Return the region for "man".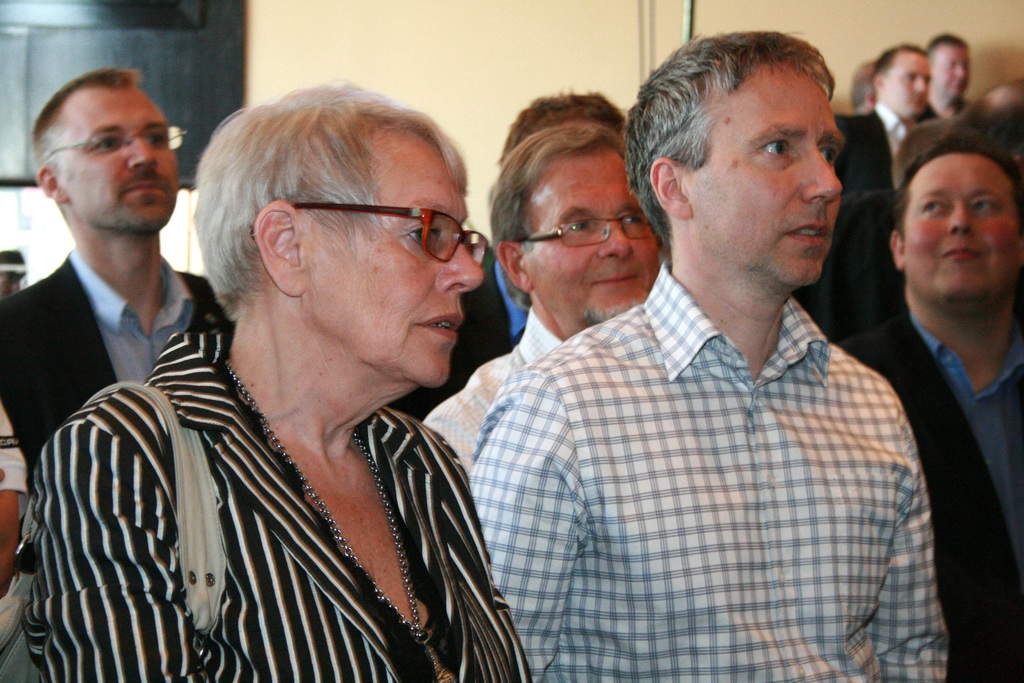
locate(828, 130, 1023, 682).
